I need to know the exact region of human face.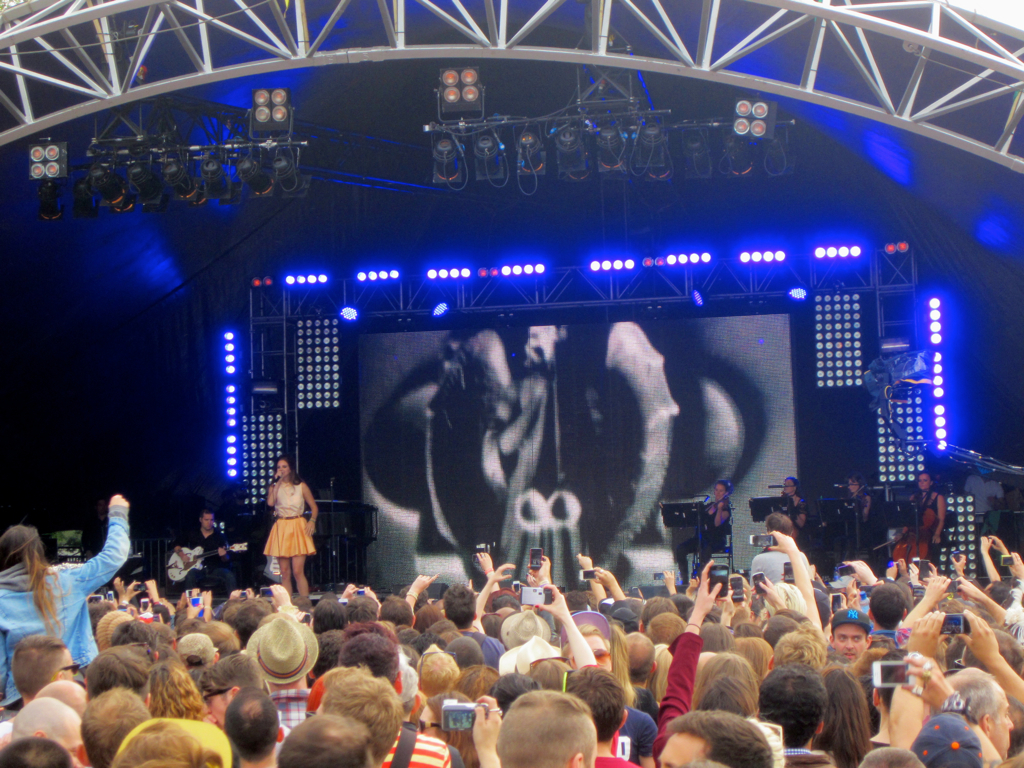
Region: 202,682,228,727.
